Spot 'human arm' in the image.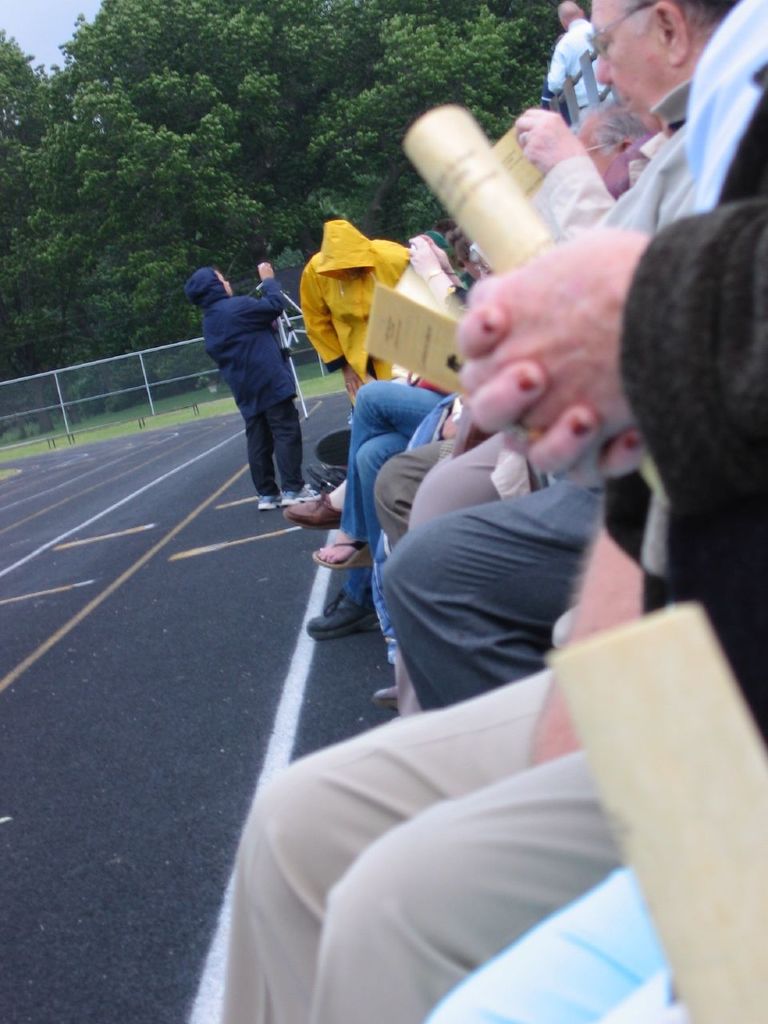
'human arm' found at rect(426, 295, 698, 514).
